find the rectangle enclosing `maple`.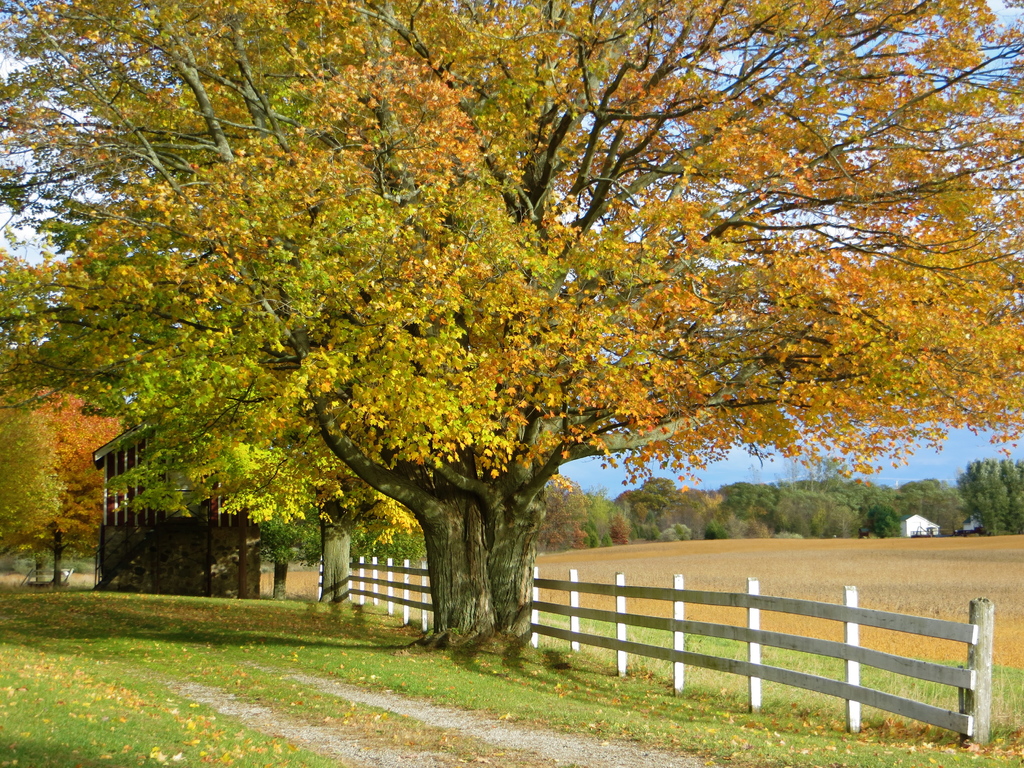
x1=0 y1=0 x2=594 y2=666.
